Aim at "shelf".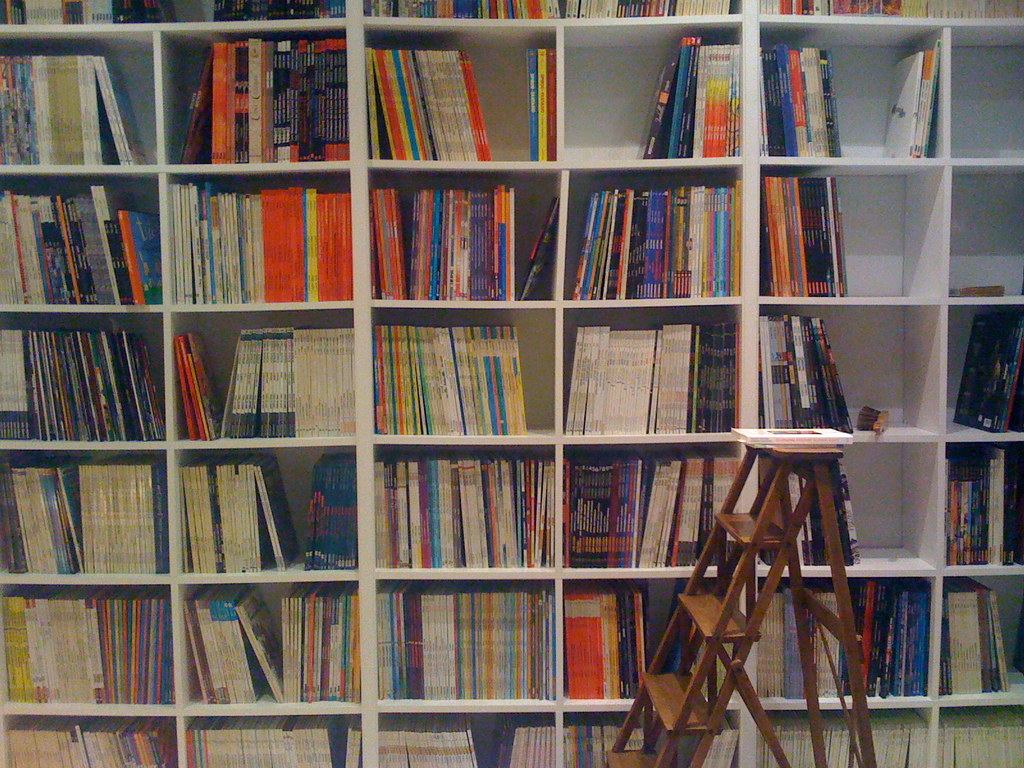
Aimed at BBox(366, 442, 561, 589).
